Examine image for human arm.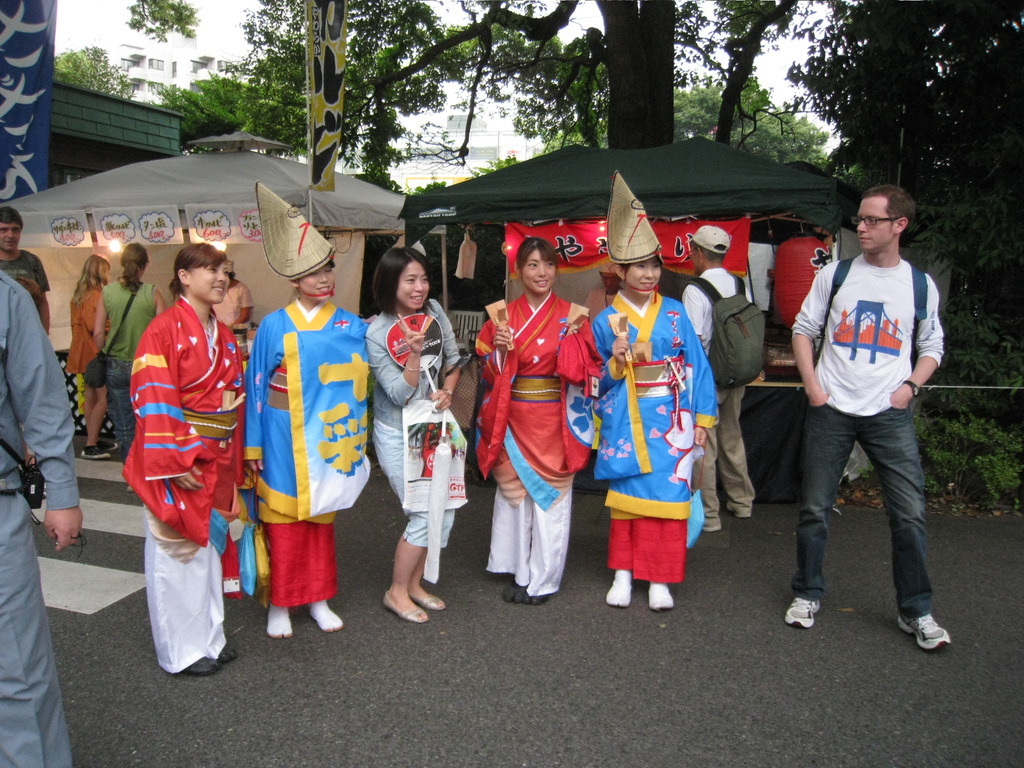
Examination result: box=[134, 321, 206, 492].
